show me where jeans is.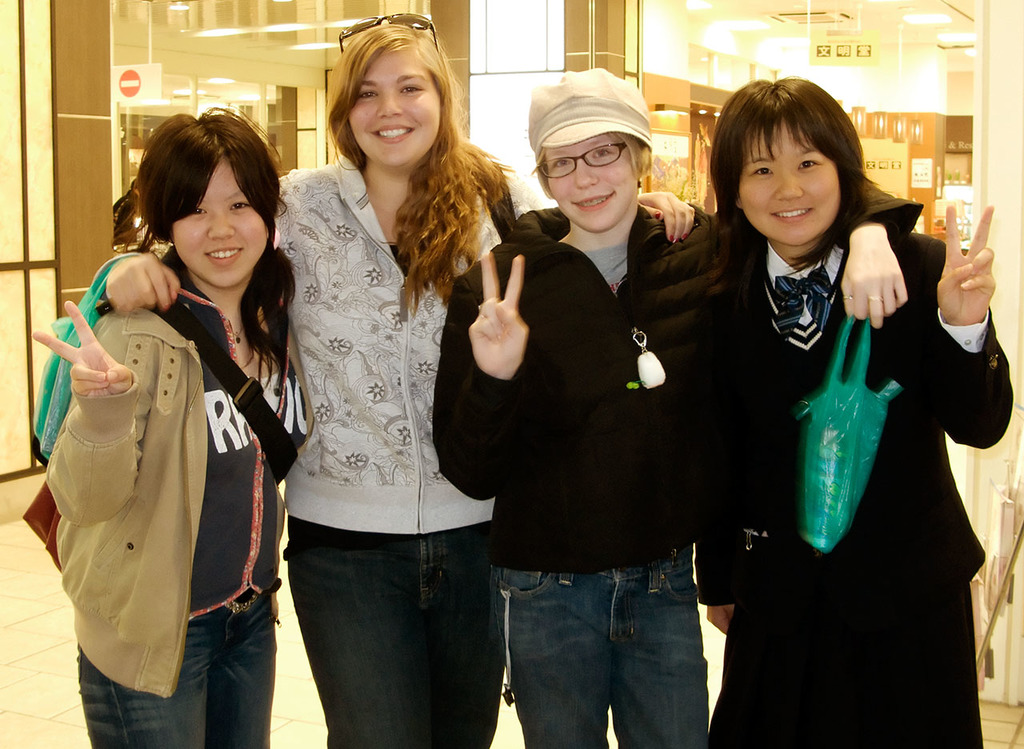
jeans is at l=489, t=550, r=709, b=748.
